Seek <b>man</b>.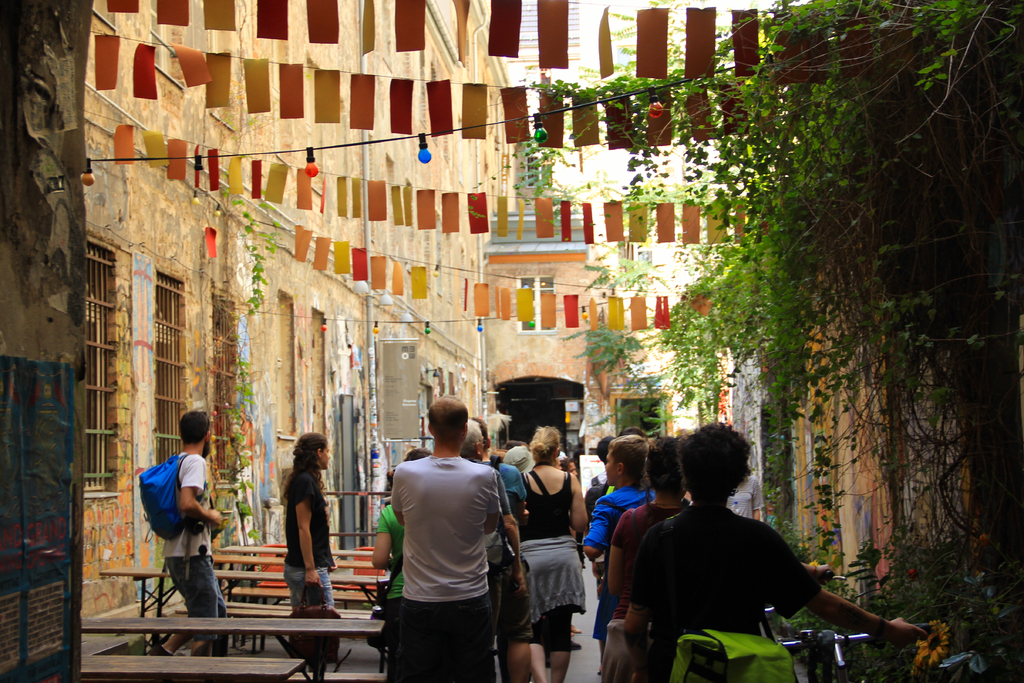
468 414 528 516.
